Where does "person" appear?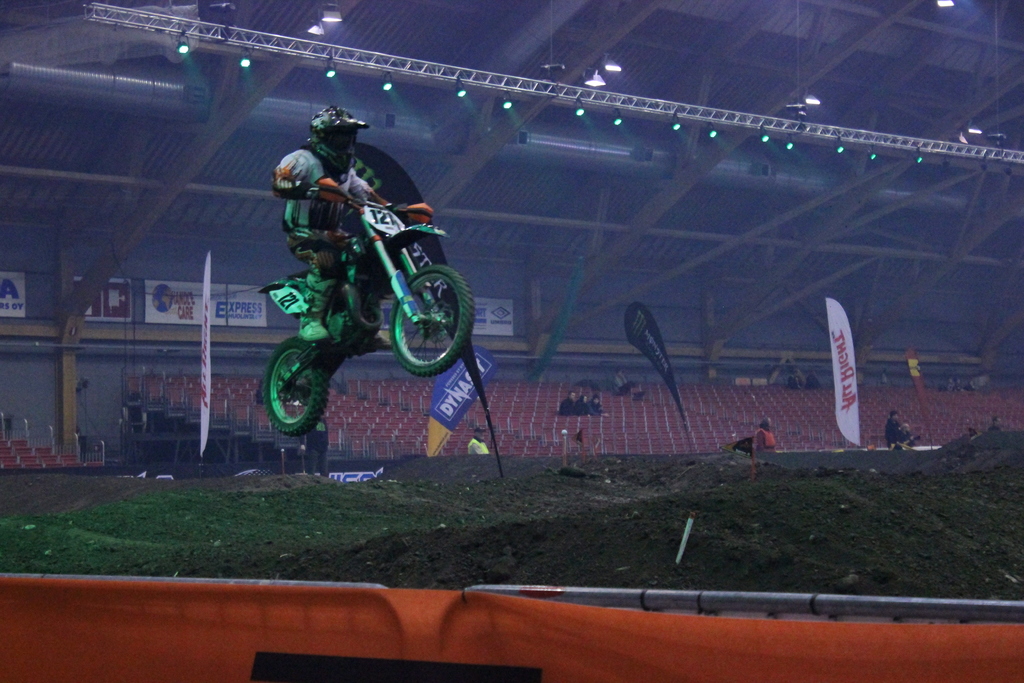
Appears at Rect(575, 395, 593, 417).
